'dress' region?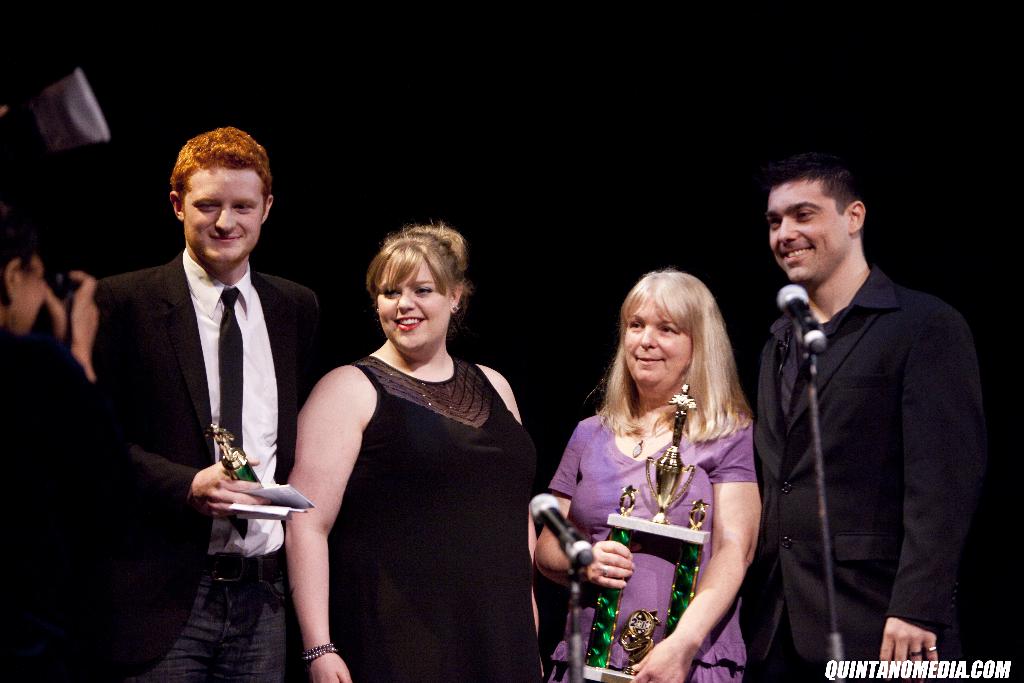
x1=283, y1=357, x2=543, y2=681
